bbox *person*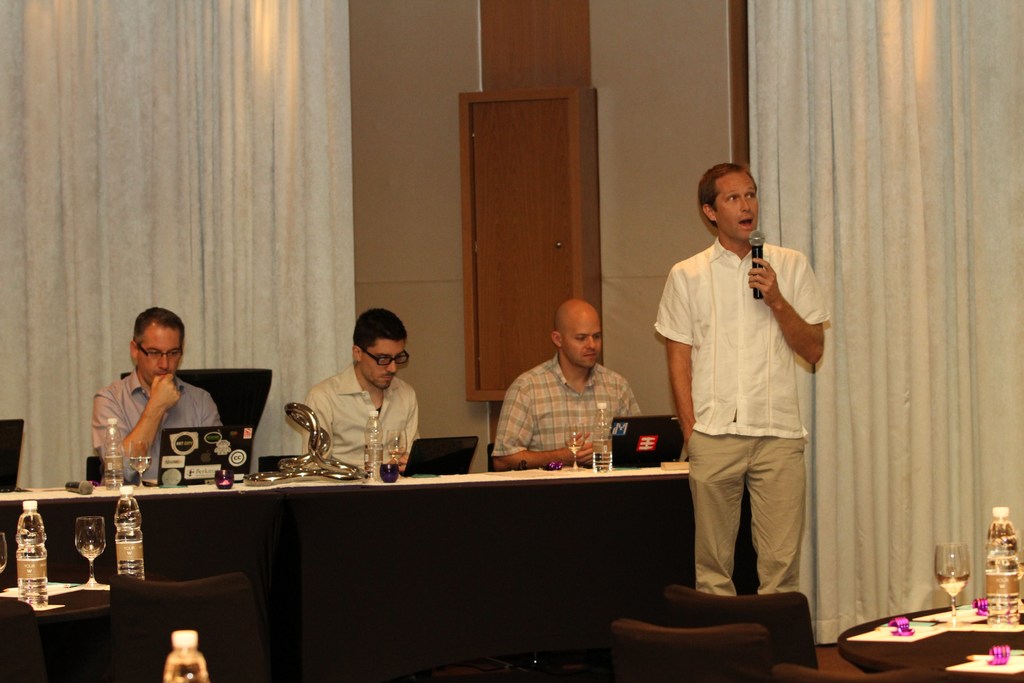
bbox=[649, 161, 833, 605]
